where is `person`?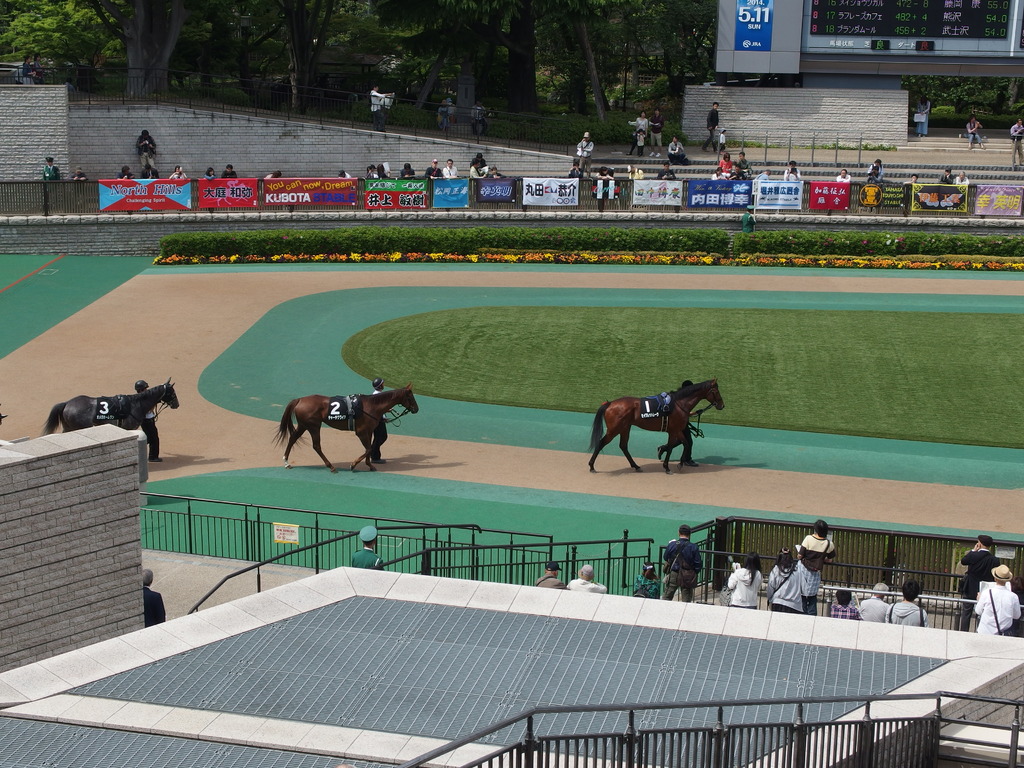
box=[621, 162, 646, 183].
